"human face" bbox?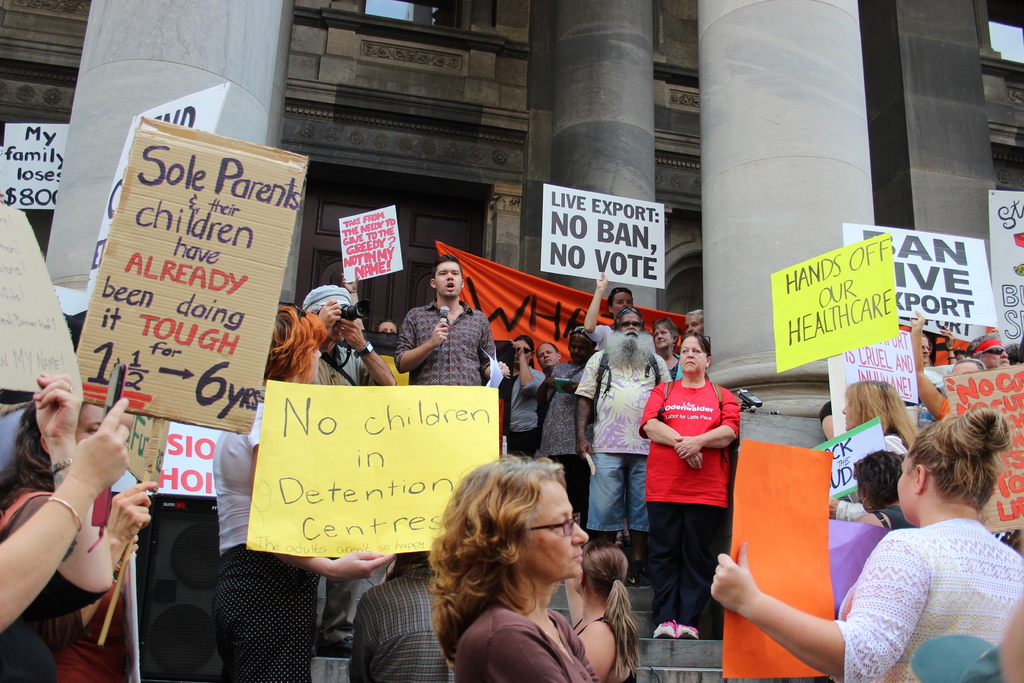
(left=651, top=329, right=675, bottom=355)
